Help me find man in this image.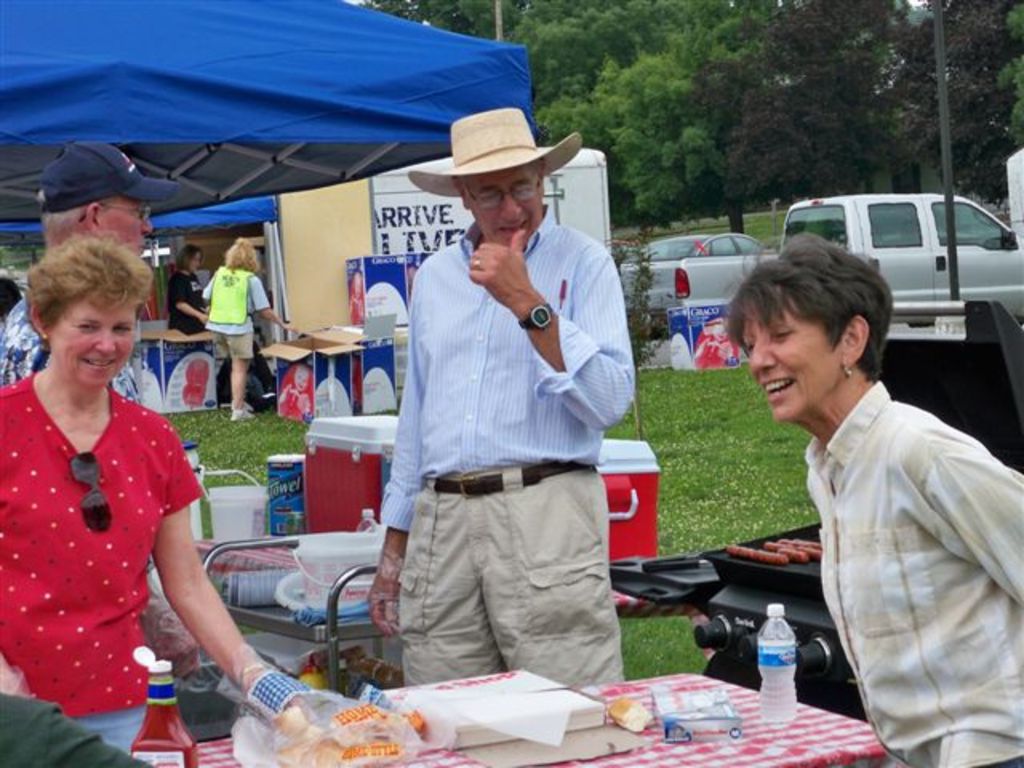
Found it: (x1=352, y1=134, x2=638, y2=741).
